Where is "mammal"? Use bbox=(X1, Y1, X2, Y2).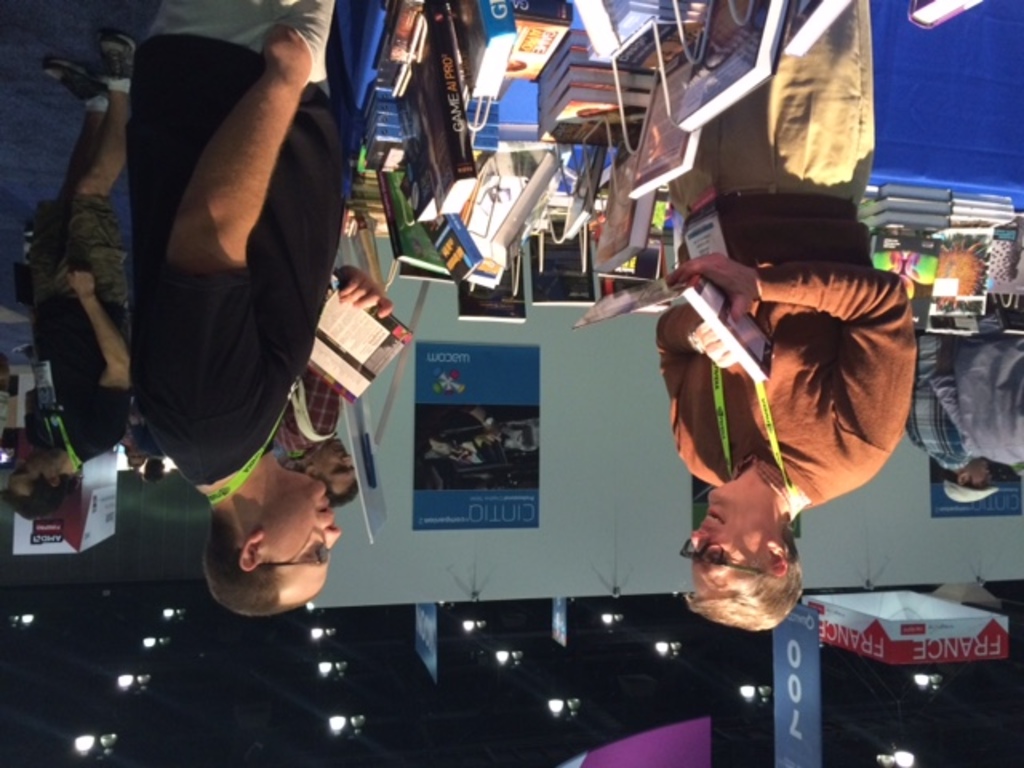
bbox=(936, 331, 1022, 477).
